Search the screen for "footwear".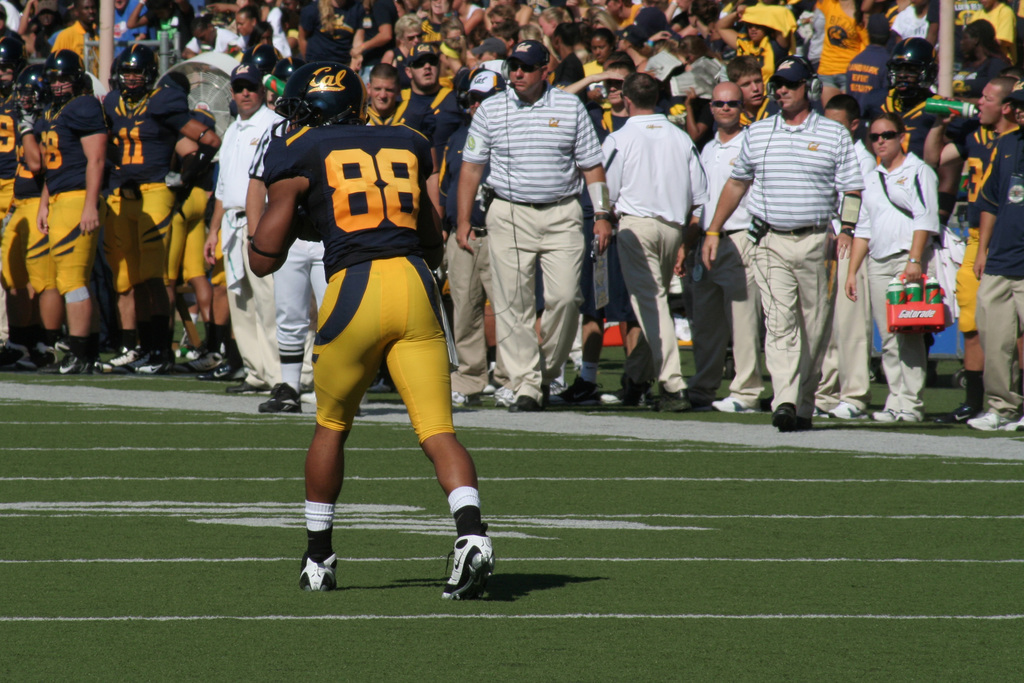
Found at 436, 527, 497, 604.
